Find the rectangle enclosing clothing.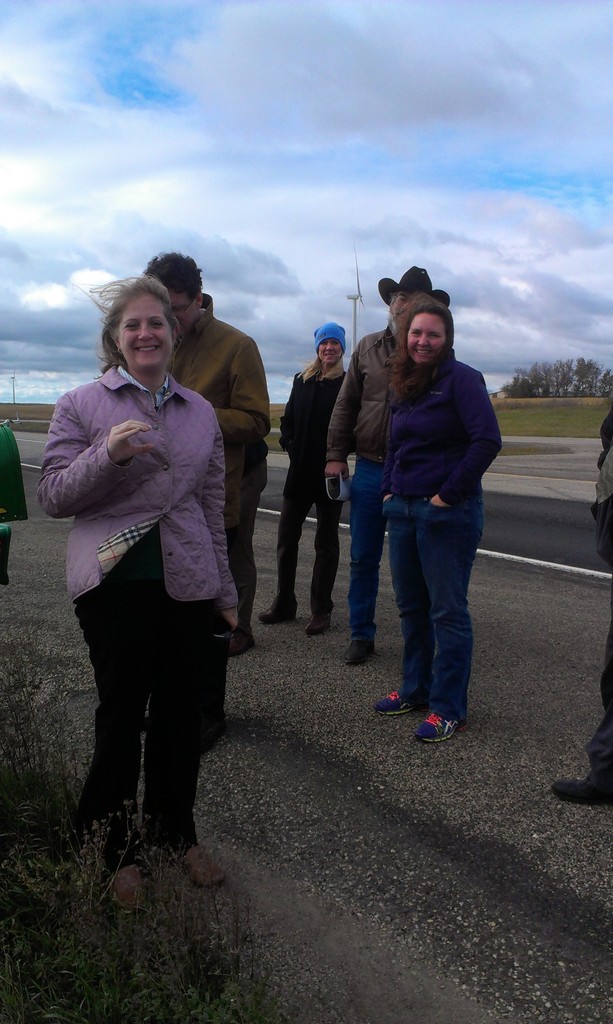
278,370,348,612.
